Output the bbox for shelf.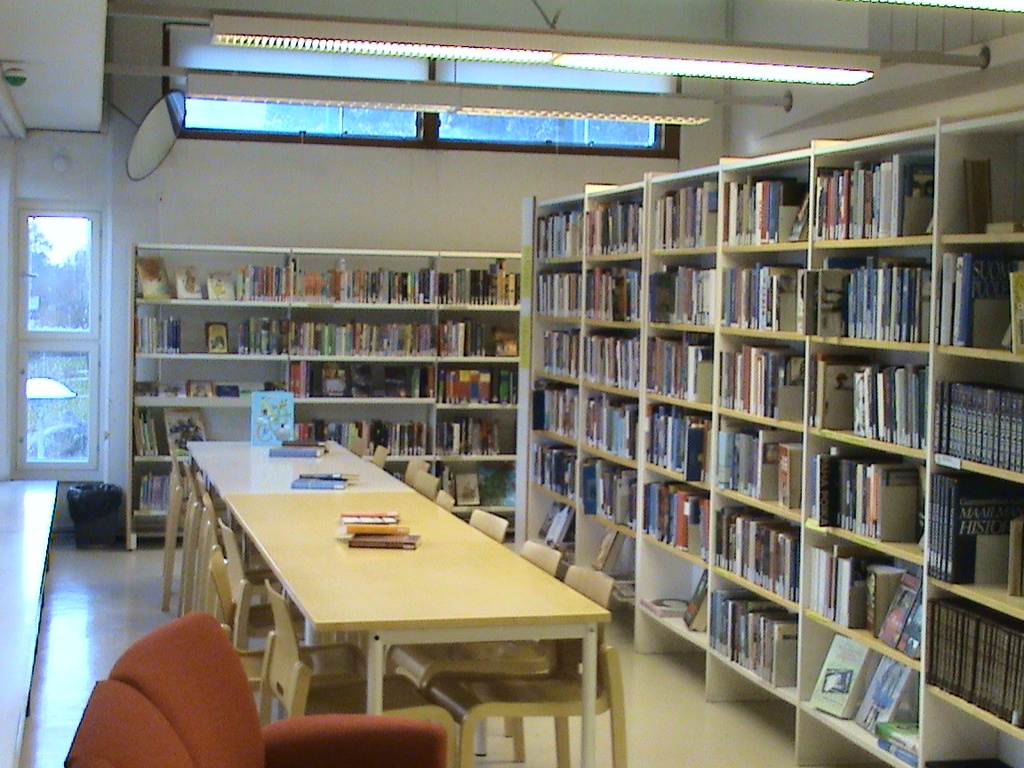
{"x1": 706, "y1": 565, "x2": 801, "y2": 700}.
